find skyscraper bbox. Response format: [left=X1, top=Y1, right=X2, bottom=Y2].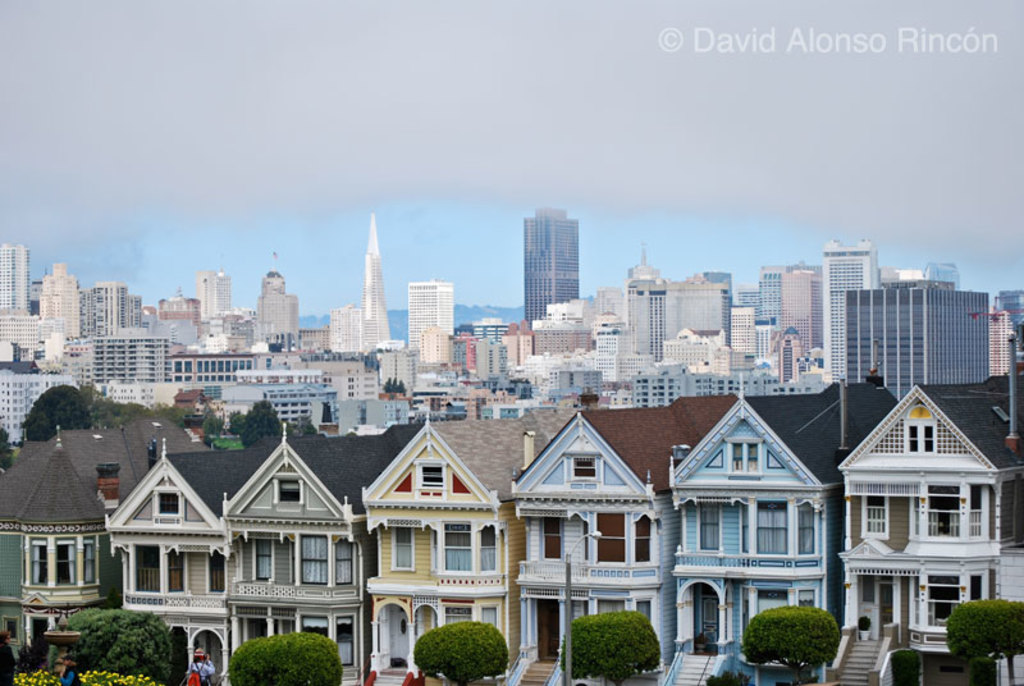
[left=195, top=269, right=218, bottom=319].
